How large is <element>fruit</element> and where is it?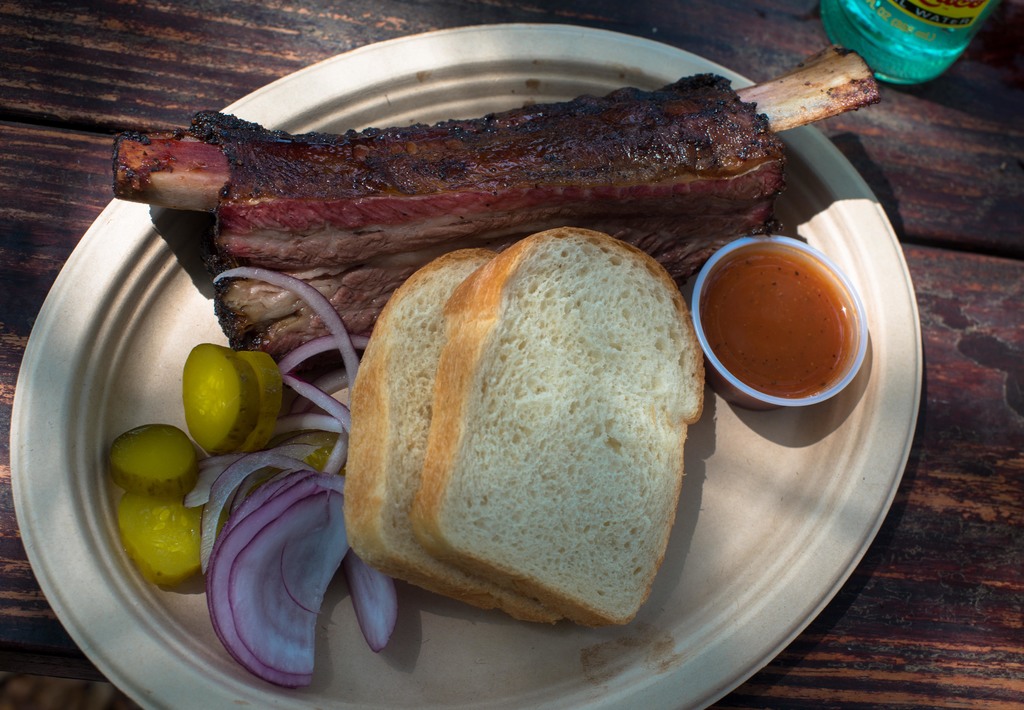
Bounding box: BBox(172, 350, 262, 458).
